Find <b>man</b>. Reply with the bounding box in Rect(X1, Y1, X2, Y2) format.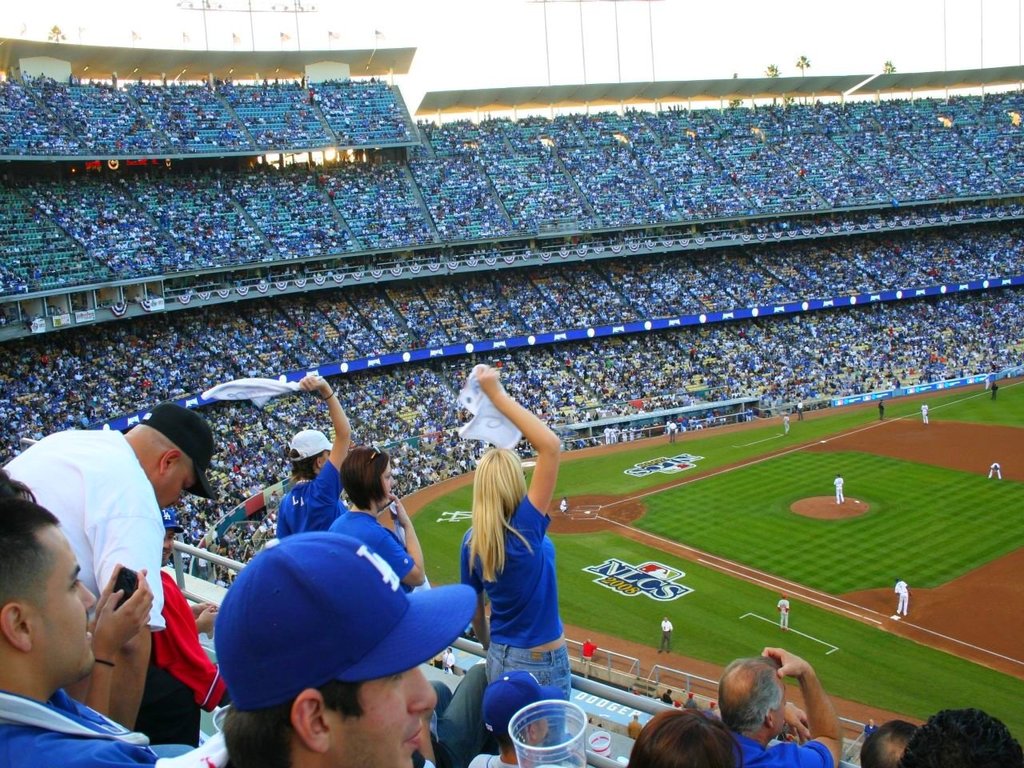
Rect(686, 690, 698, 711).
